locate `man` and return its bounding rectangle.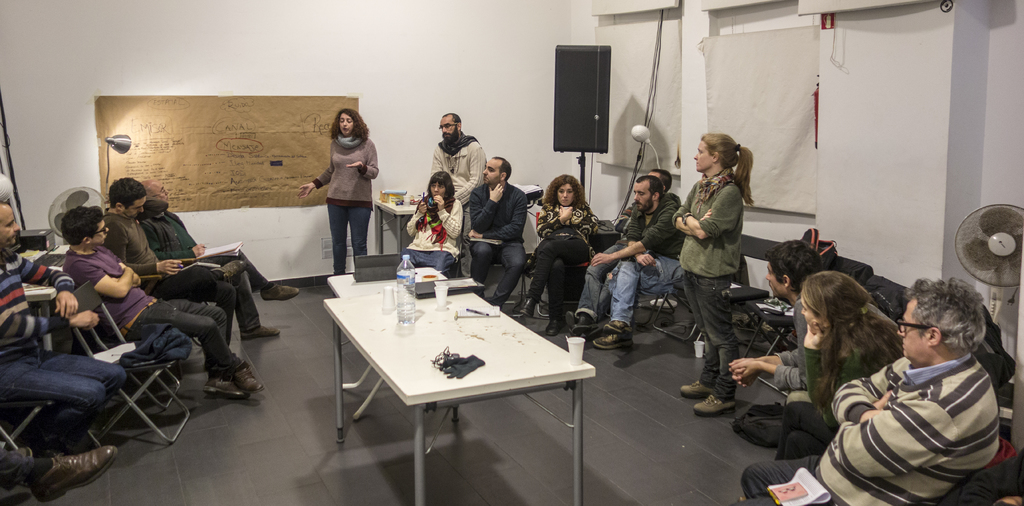
l=101, t=177, r=246, b=344.
